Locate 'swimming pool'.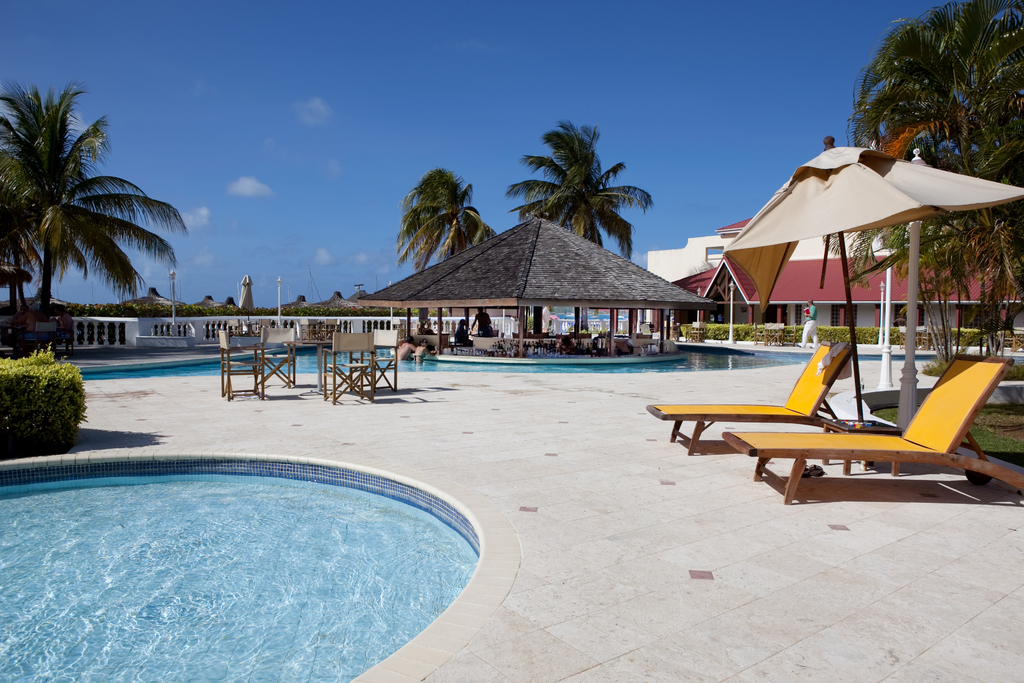
Bounding box: bbox=(80, 348, 940, 380).
